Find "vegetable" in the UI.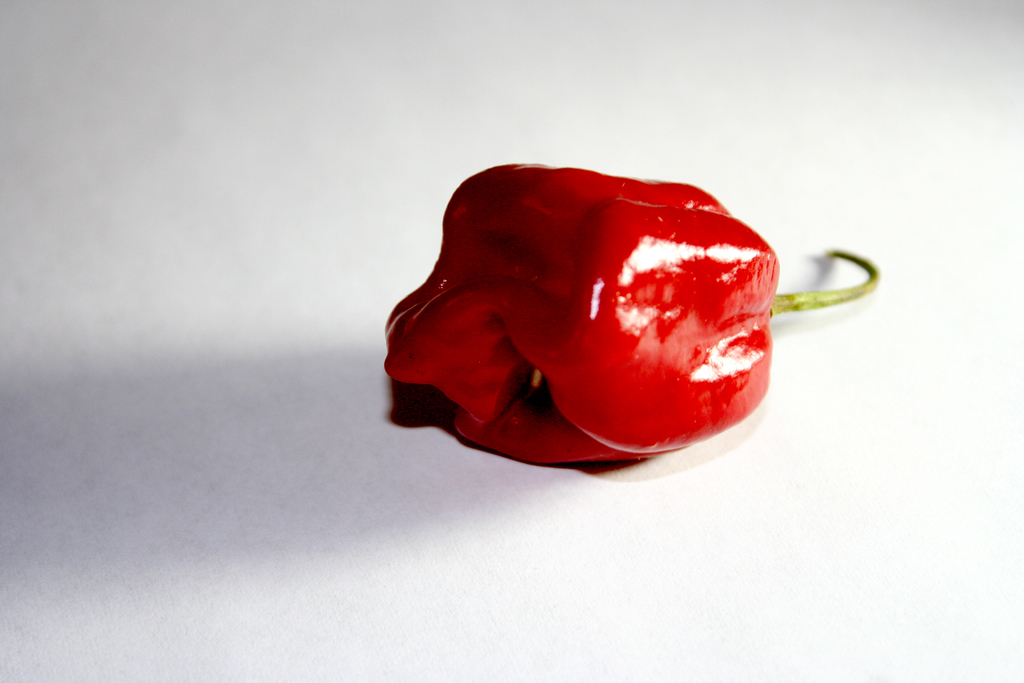
UI element at <region>397, 140, 828, 477</region>.
